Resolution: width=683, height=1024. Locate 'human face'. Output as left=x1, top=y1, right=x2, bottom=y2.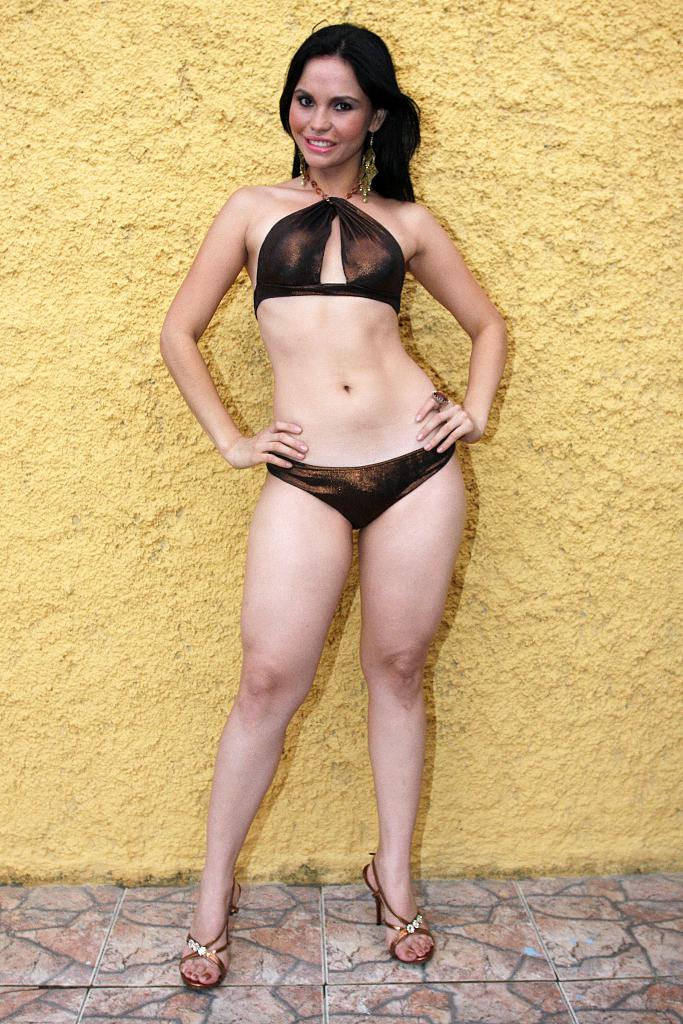
left=289, top=58, right=373, bottom=168.
